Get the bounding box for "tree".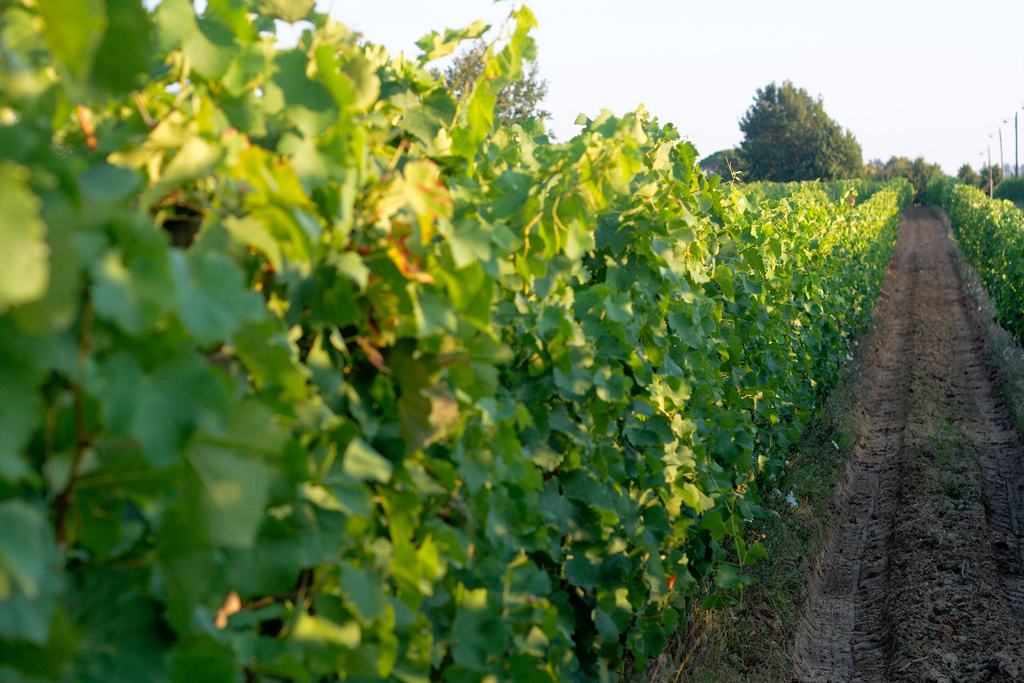
pyautogui.locateOnScreen(0, 0, 911, 682).
